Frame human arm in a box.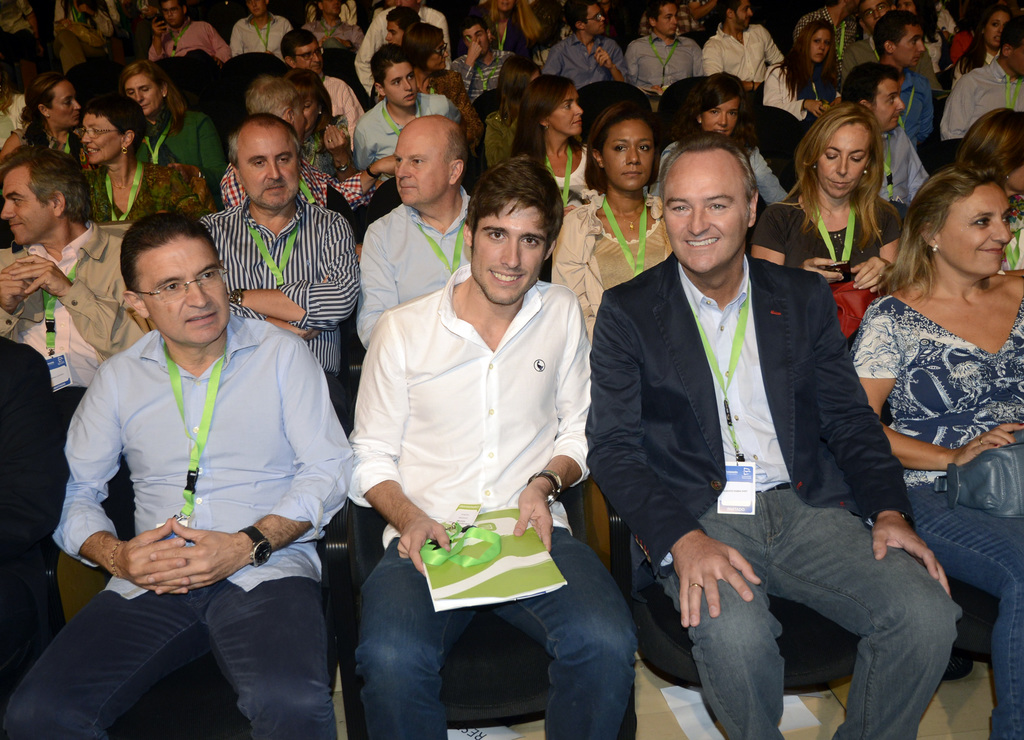
x1=13, y1=0, x2=39, y2=38.
